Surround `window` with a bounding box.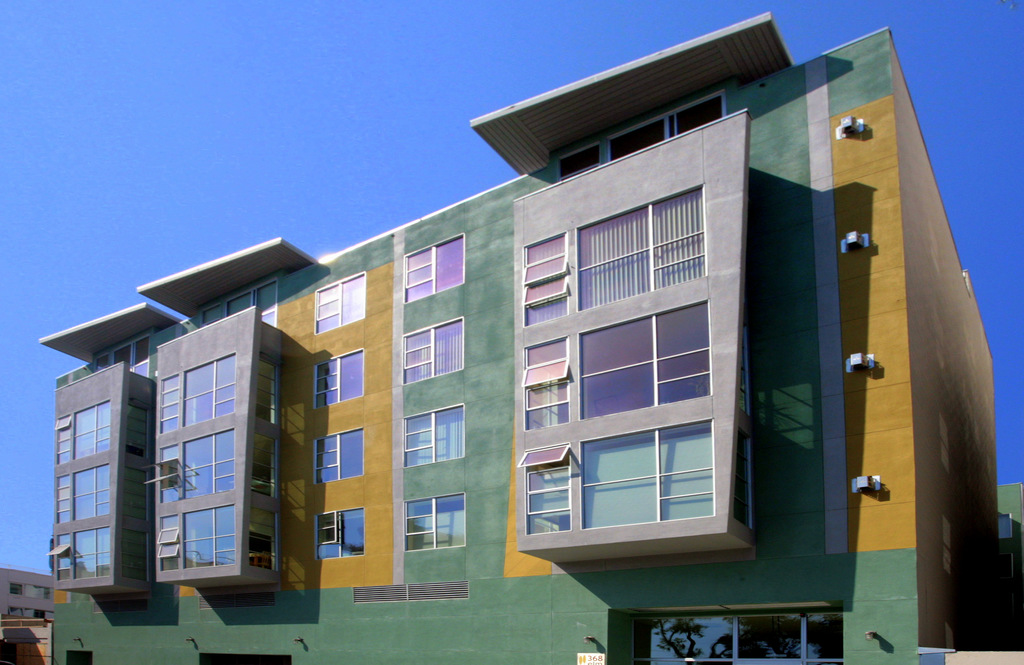
left=199, top=282, right=274, bottom=327.
